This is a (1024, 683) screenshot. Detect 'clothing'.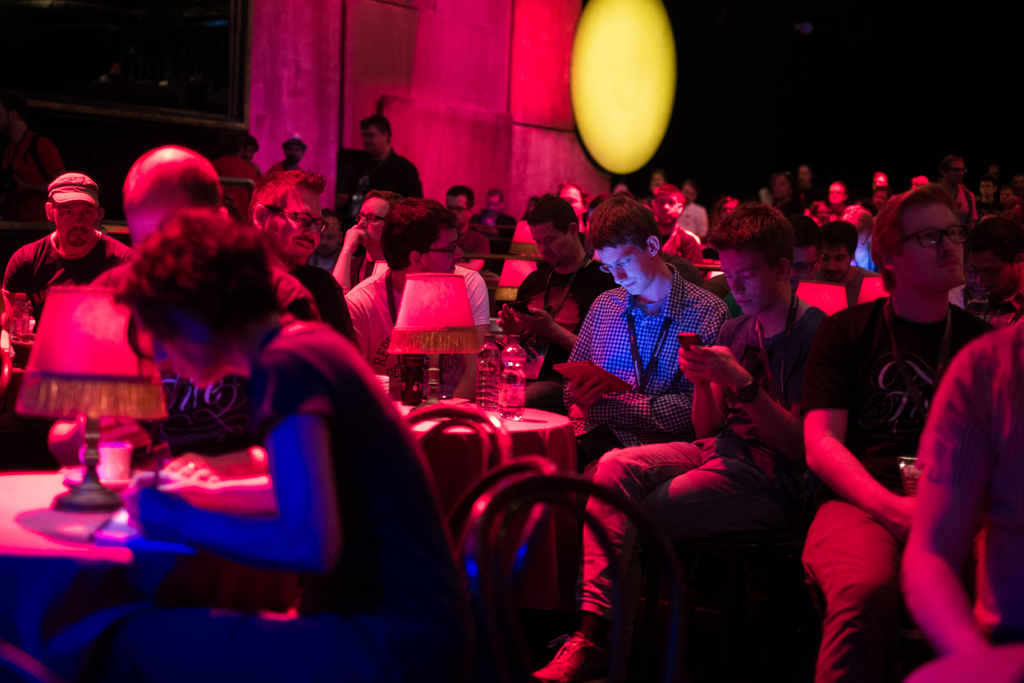
{"left": 492, "top": 260, "right": 616, "bottom": 419}.
